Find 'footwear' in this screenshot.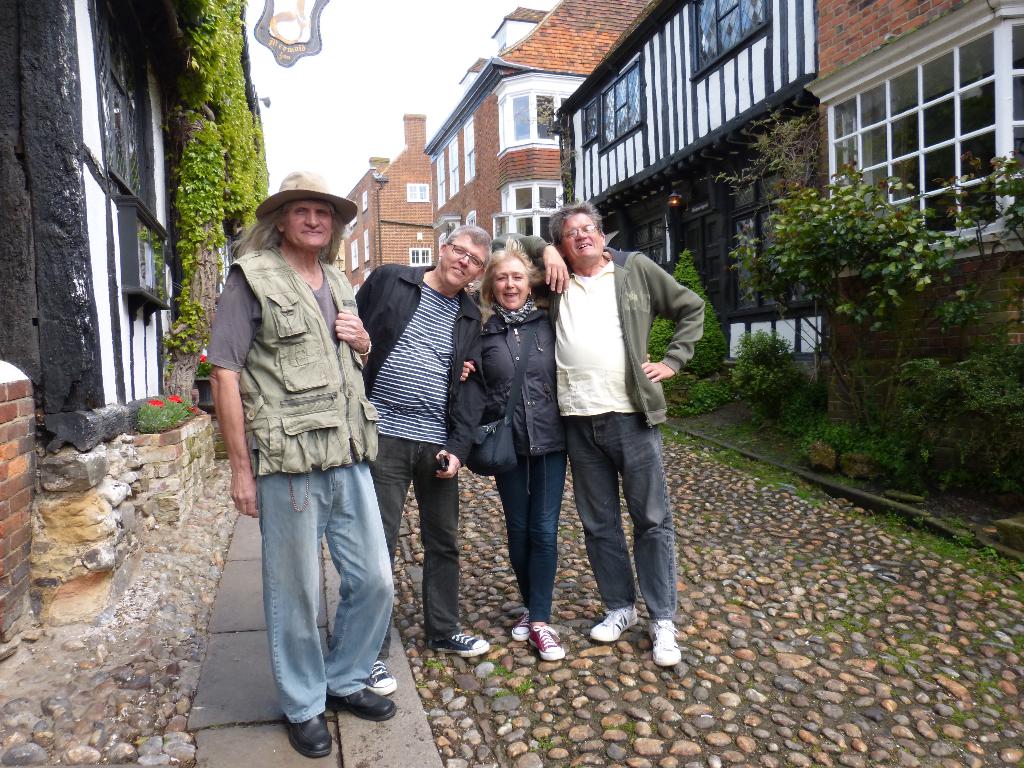
The bounding box for 'footwear' is detection(525, 620, 566, 668).
